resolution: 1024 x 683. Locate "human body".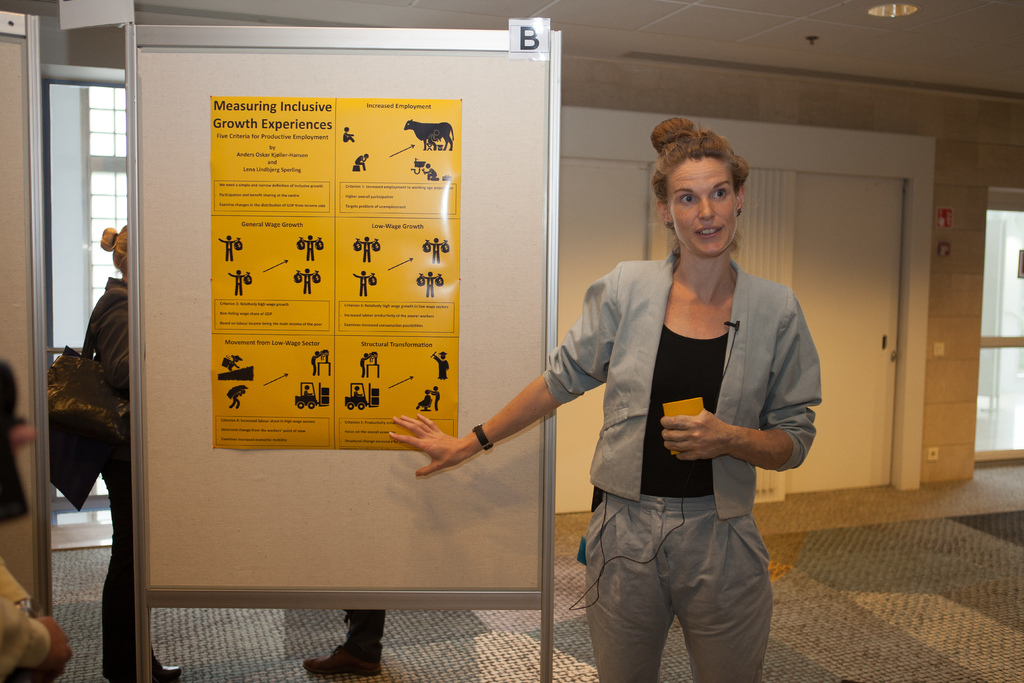
select_region(299, 606, 391, 673).
